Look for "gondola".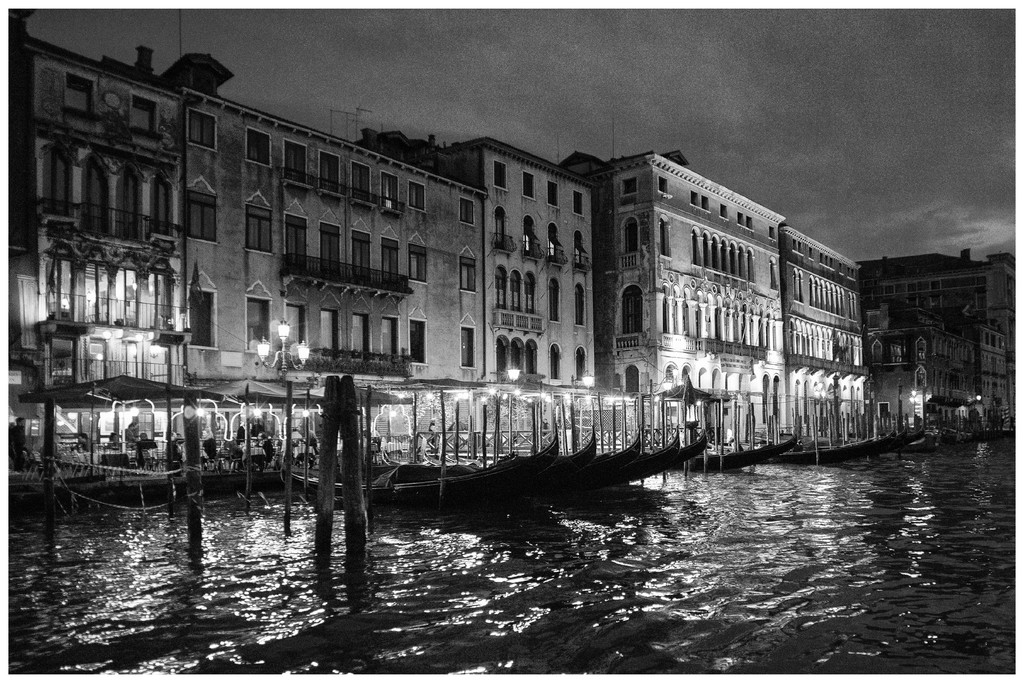
Found: (381,425,646,493).
